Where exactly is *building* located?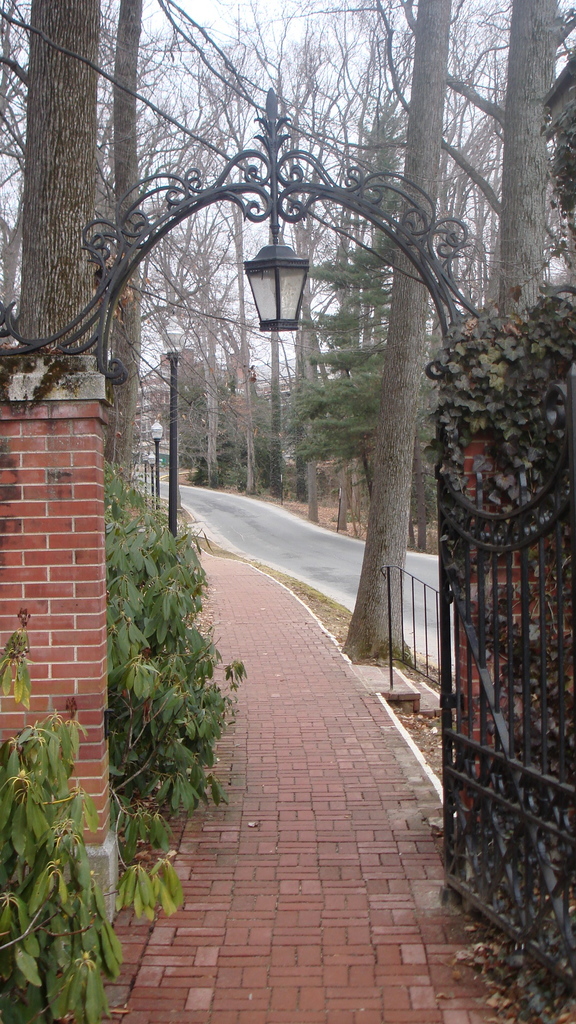
Its bounding box is 137, 349, 252, 461.
